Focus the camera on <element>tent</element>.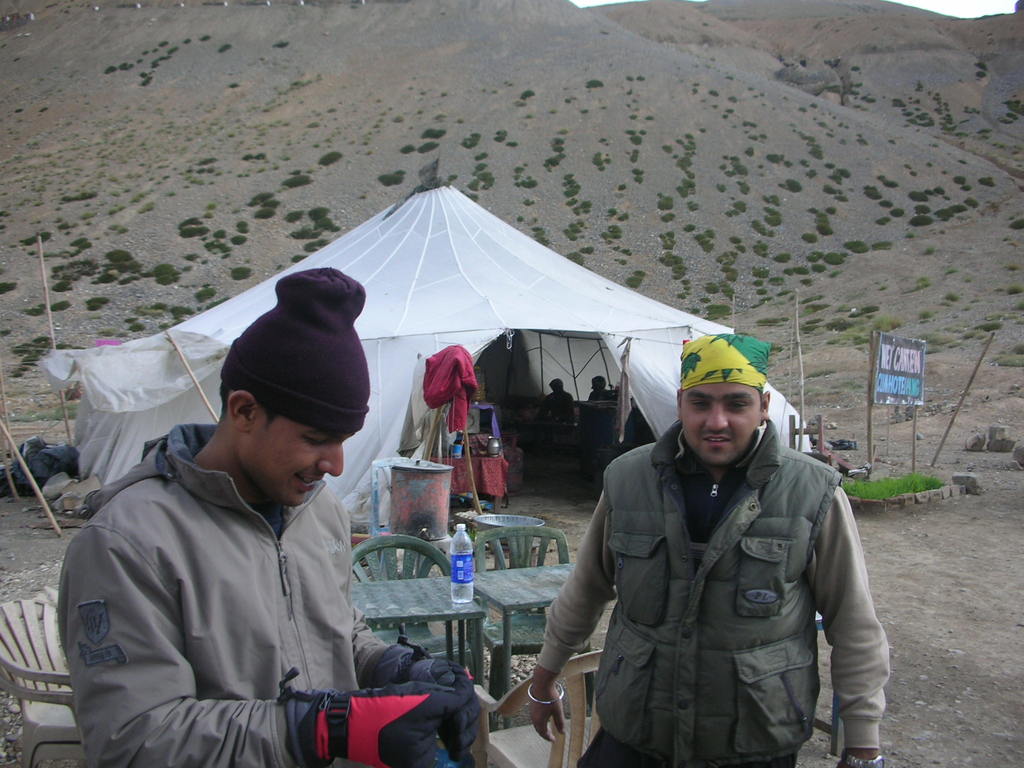
Focus region: {"x1": 40, "y1": 177, "x2": 819, "y2": 528}.
